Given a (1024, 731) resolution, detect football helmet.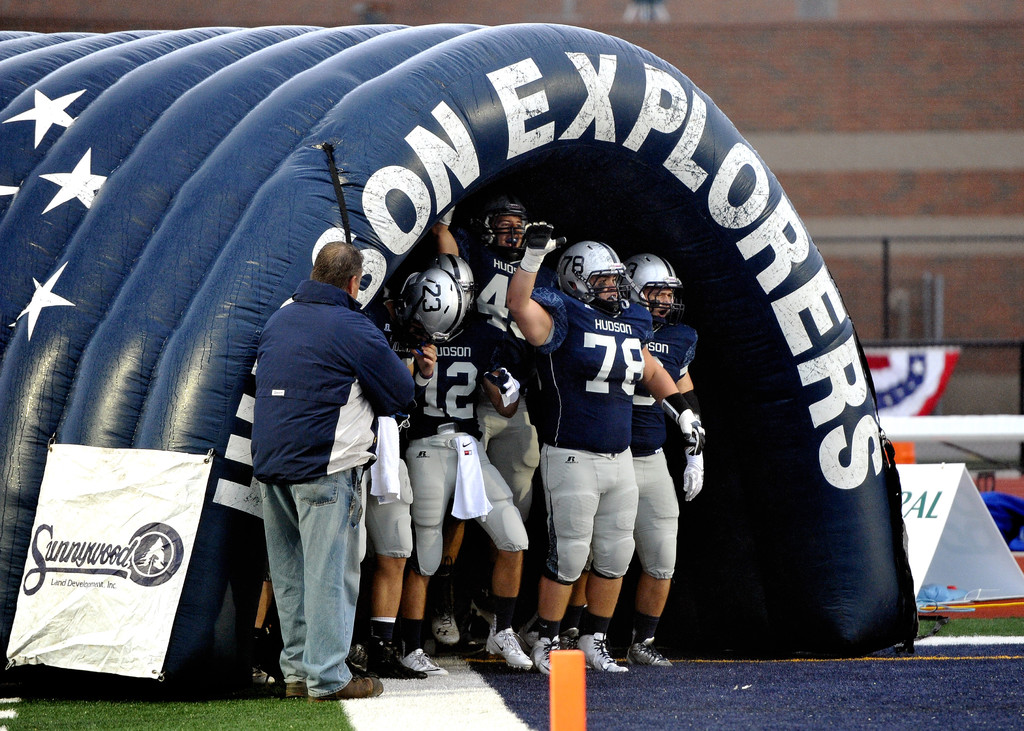
BBox(394, 271, 460, 356).
